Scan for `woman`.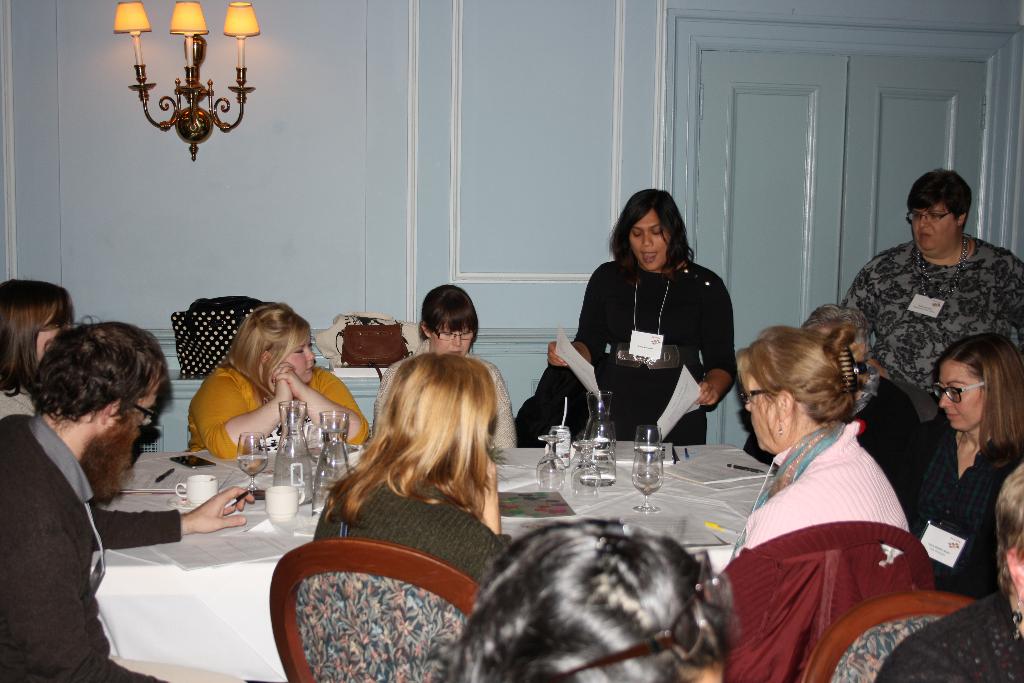
Scan result: (372,283,511,447).
